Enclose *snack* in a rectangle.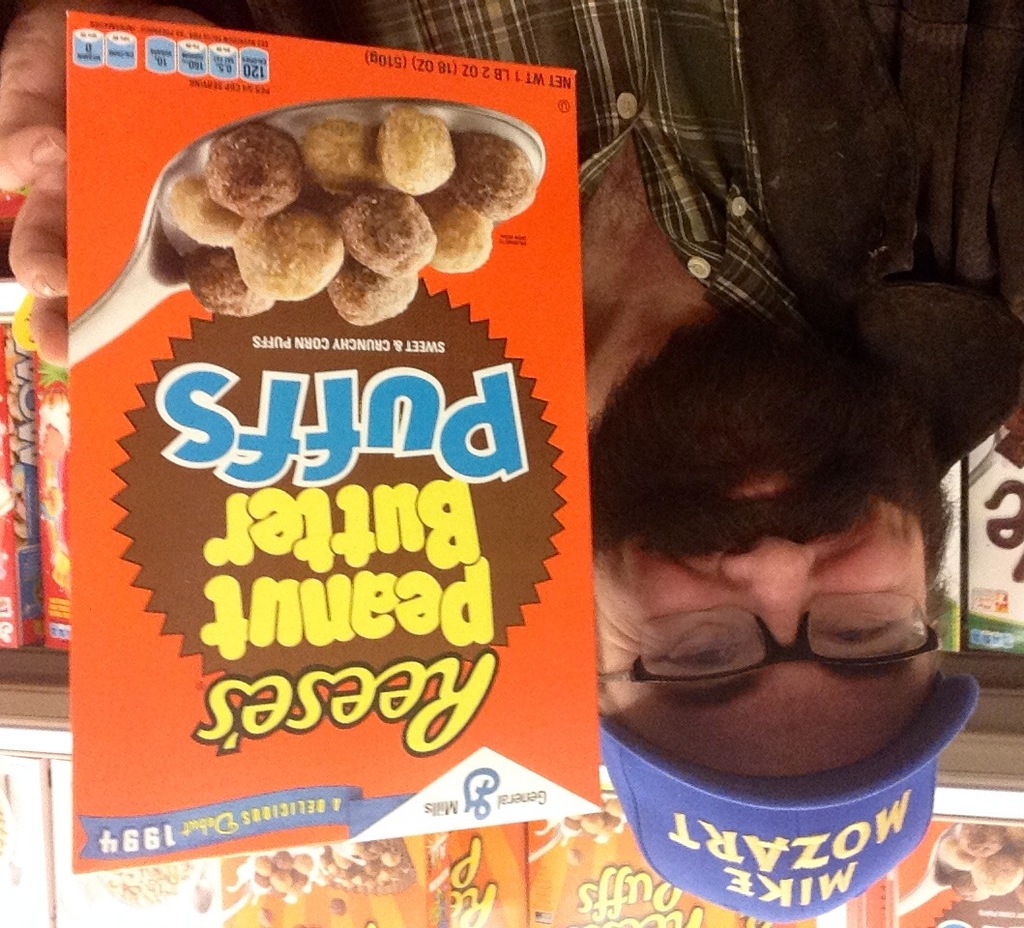
164,100,541,327.
